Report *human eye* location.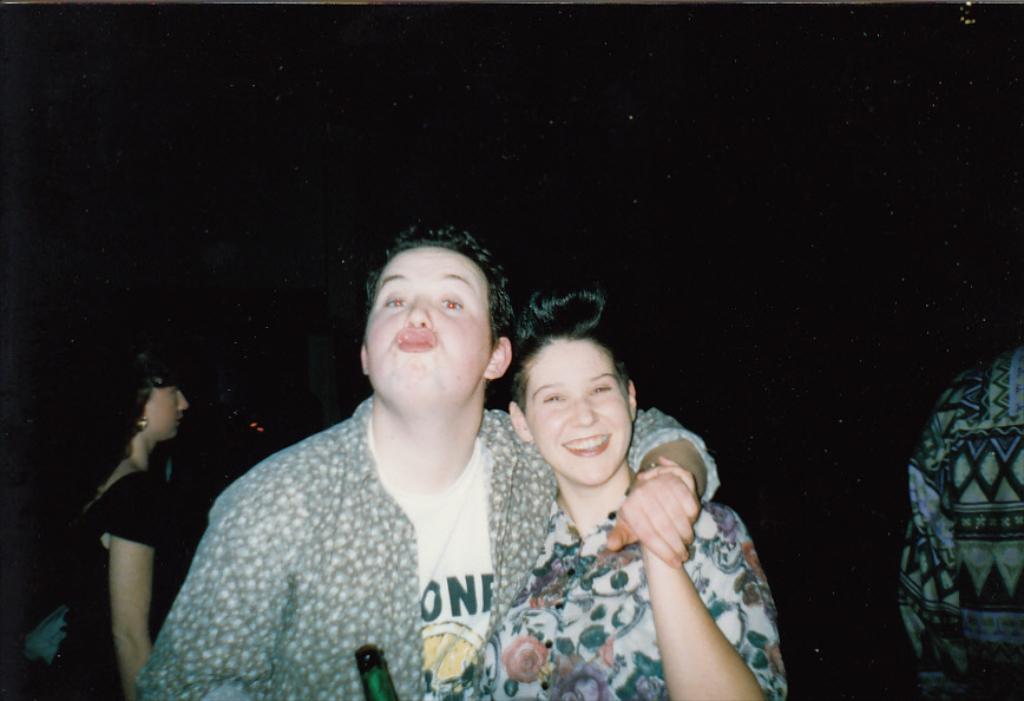
Report: [x1=589, y1=386, x2=612, y2=397].
